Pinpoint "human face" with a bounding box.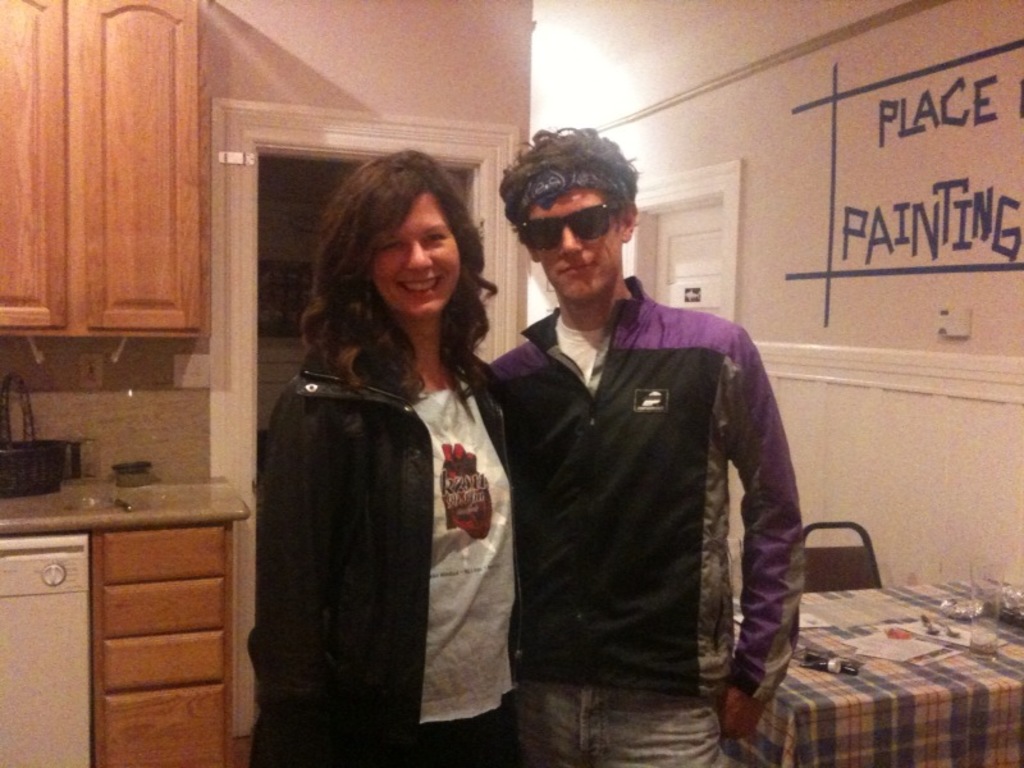
(left=525, top=191, right=621, bottom=307).
